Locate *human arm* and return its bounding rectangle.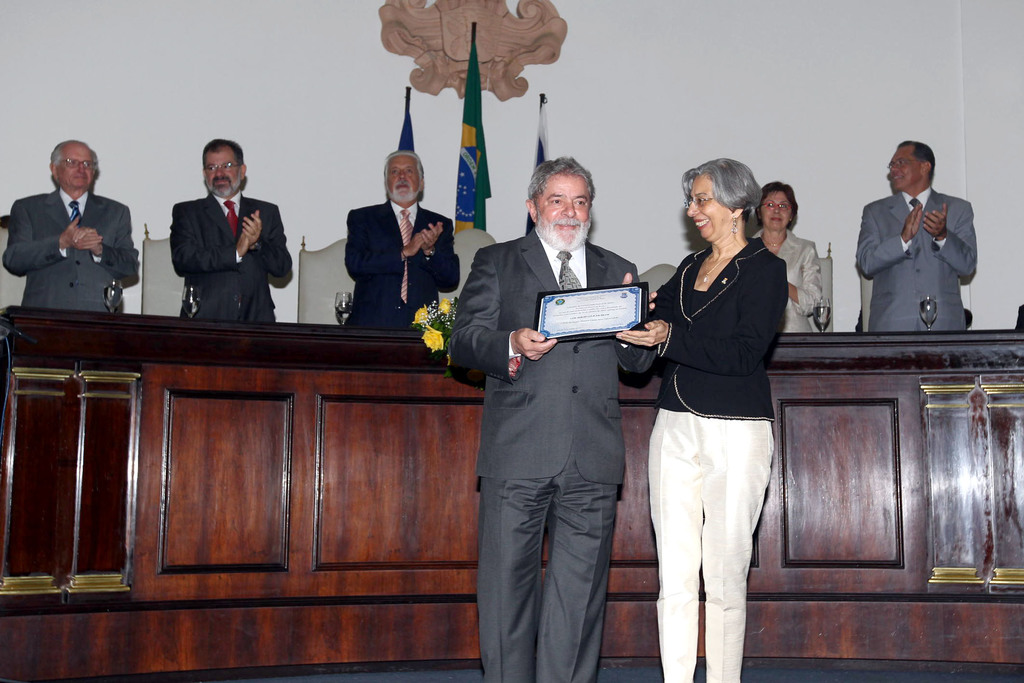
{"left": 237, "top": 198, "right": 298, "bottom": 286}.
